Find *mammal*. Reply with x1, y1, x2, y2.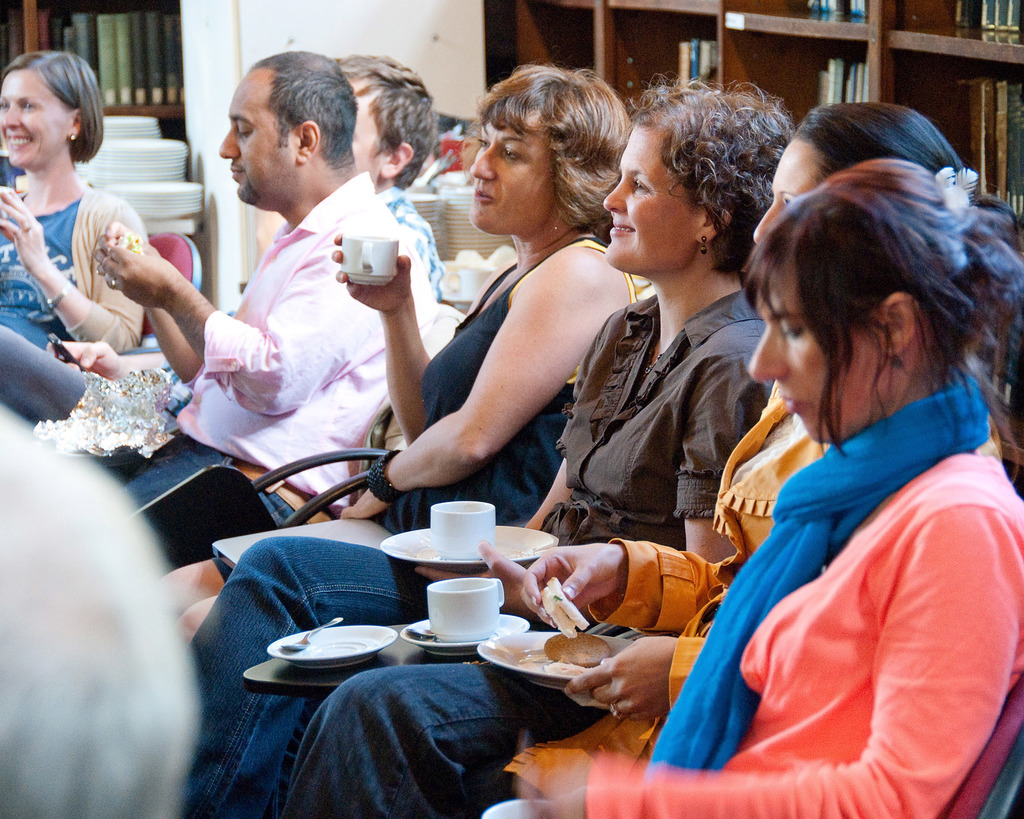
0, 47, 145, 350.
